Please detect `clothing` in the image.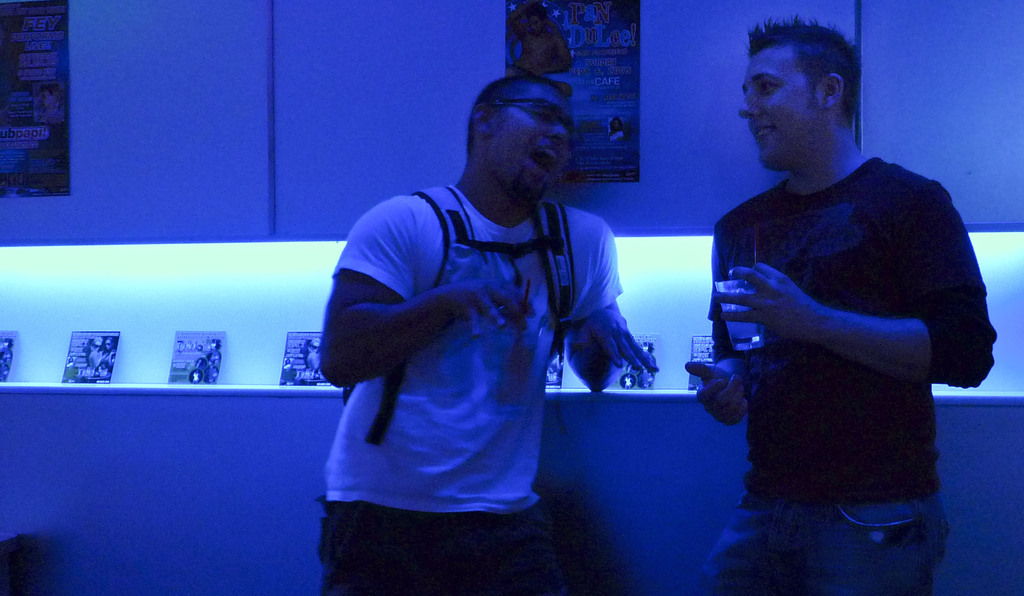
{"x1": 317, "y1": 186, "x2": 622, "y2": 595}.
